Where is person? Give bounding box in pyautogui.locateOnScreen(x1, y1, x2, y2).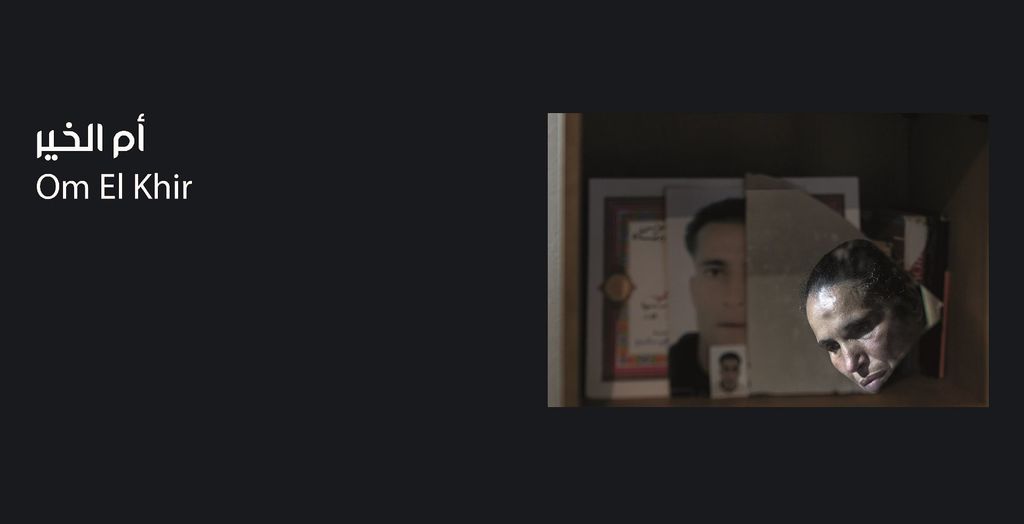
pyautogui.locateOnScreen(664, 197, 753, 408).
